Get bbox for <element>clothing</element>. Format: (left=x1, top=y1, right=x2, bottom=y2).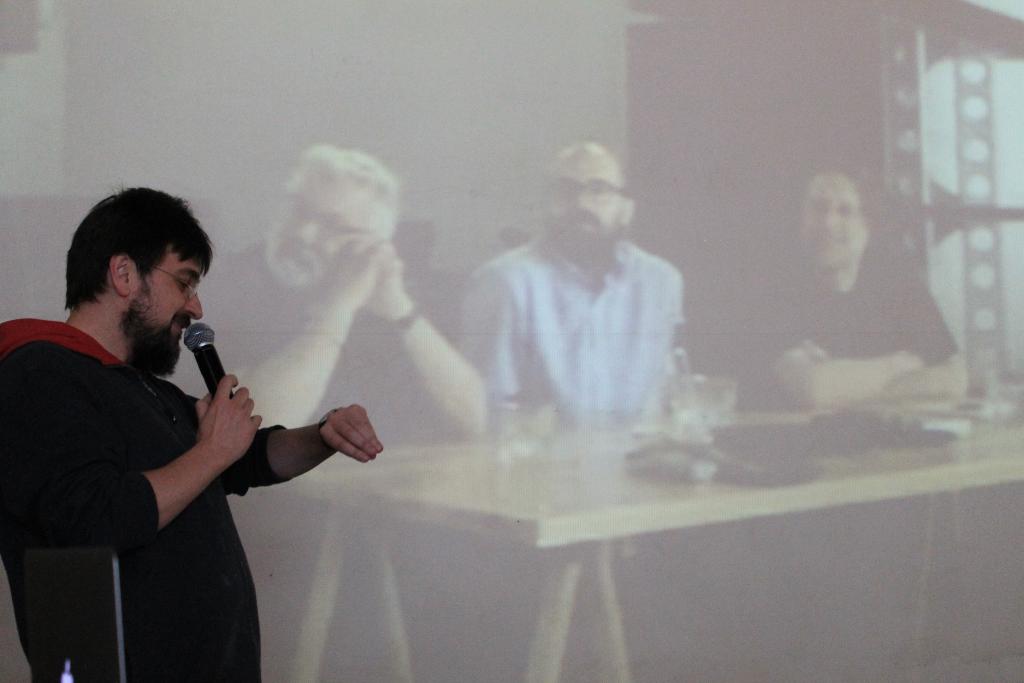
(left=12, top=284, right=332, bottom=639).
